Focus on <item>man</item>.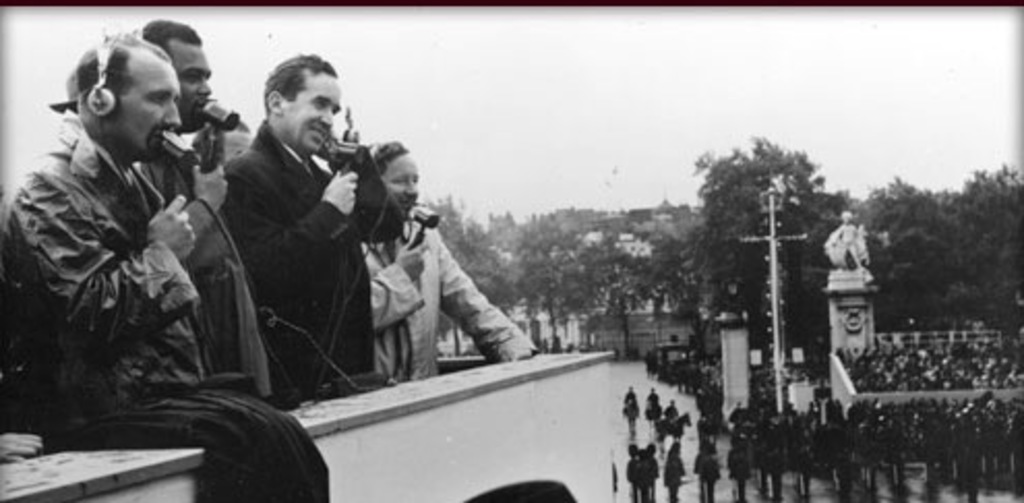
Focused at [130, 17, 281, 395].
